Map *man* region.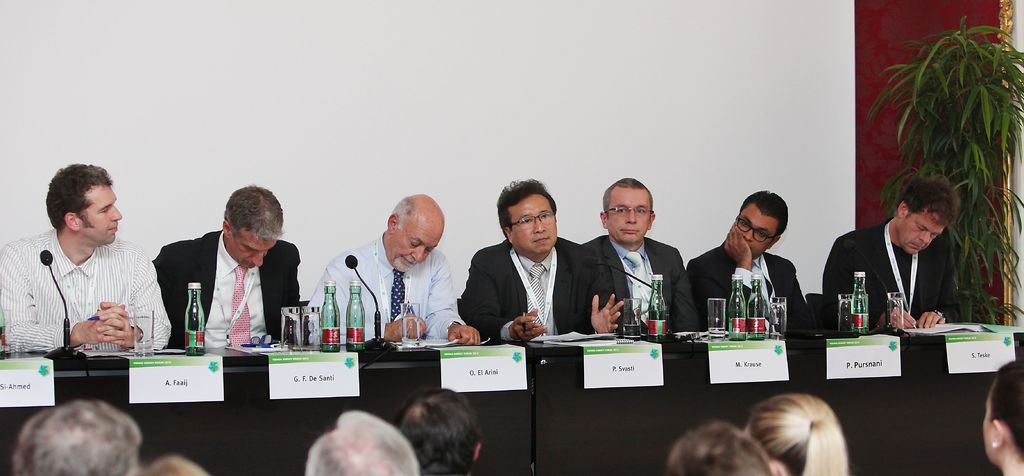
Mapped to 813:178:959:331.
